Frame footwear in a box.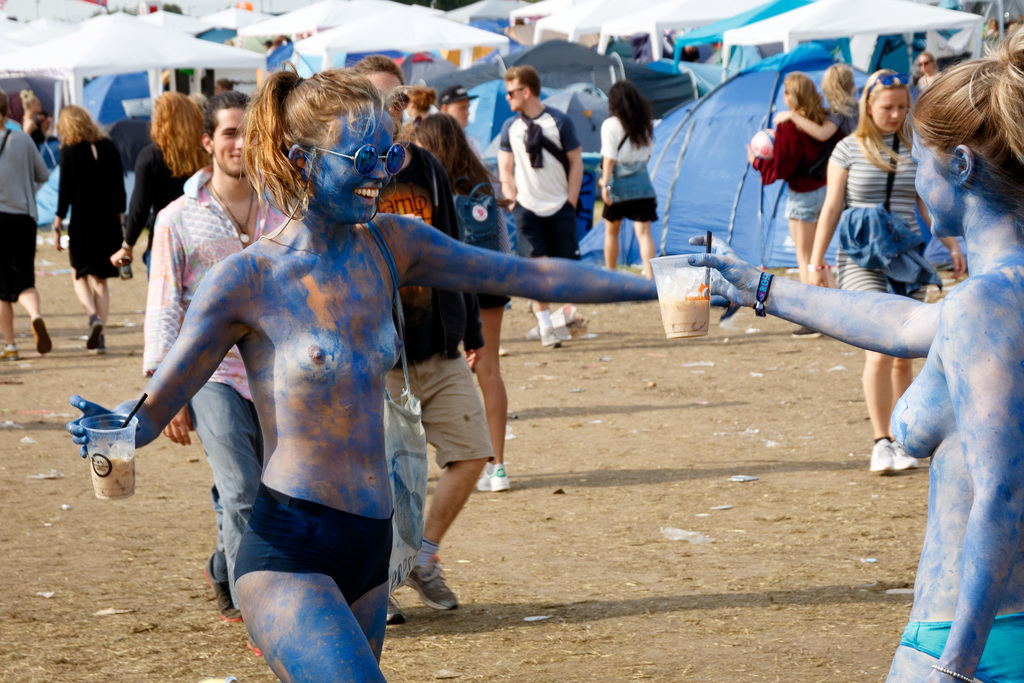
bbox(535, 309, 559, 343).
